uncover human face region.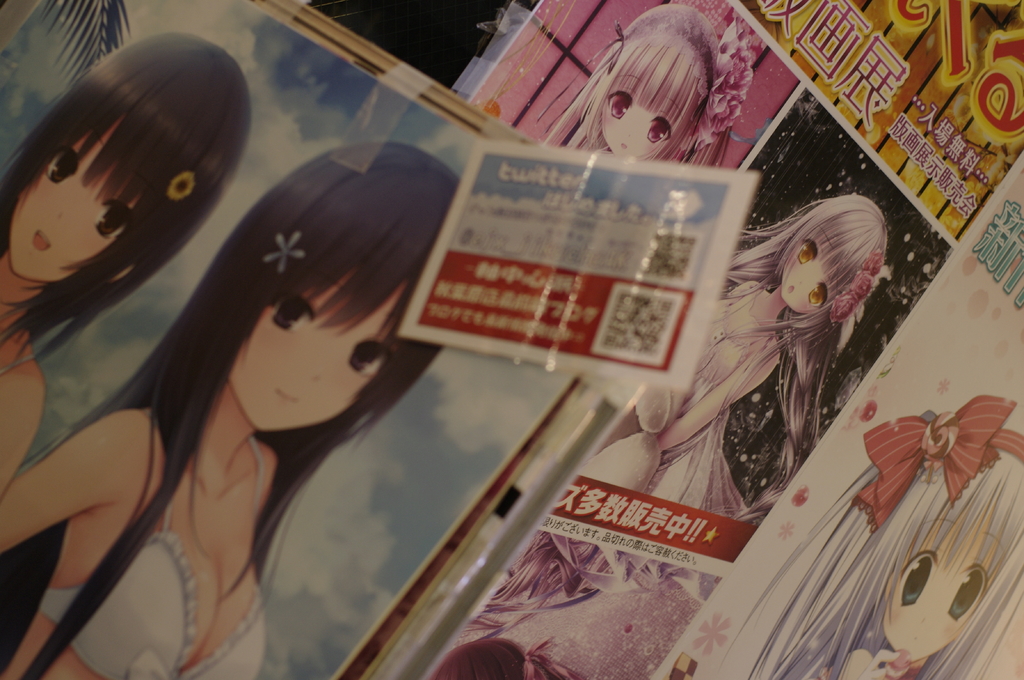
Uncovered: select_region(227, 265, 410, 432).
